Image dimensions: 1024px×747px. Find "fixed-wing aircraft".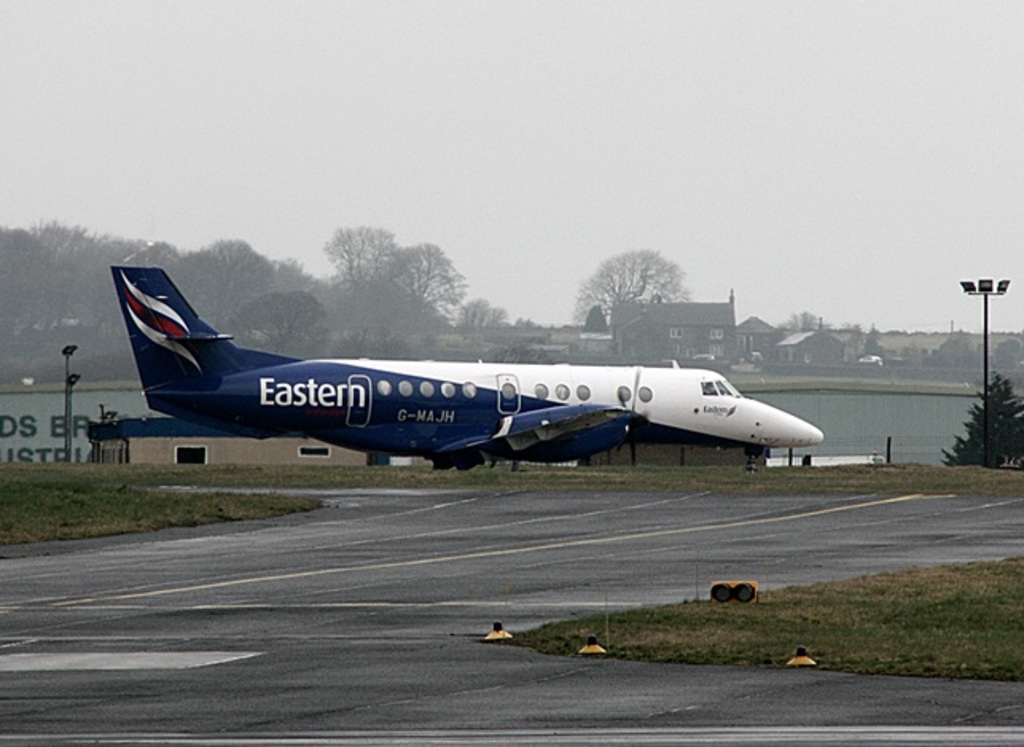
left=84, top=264, right=825, bottom=475.
